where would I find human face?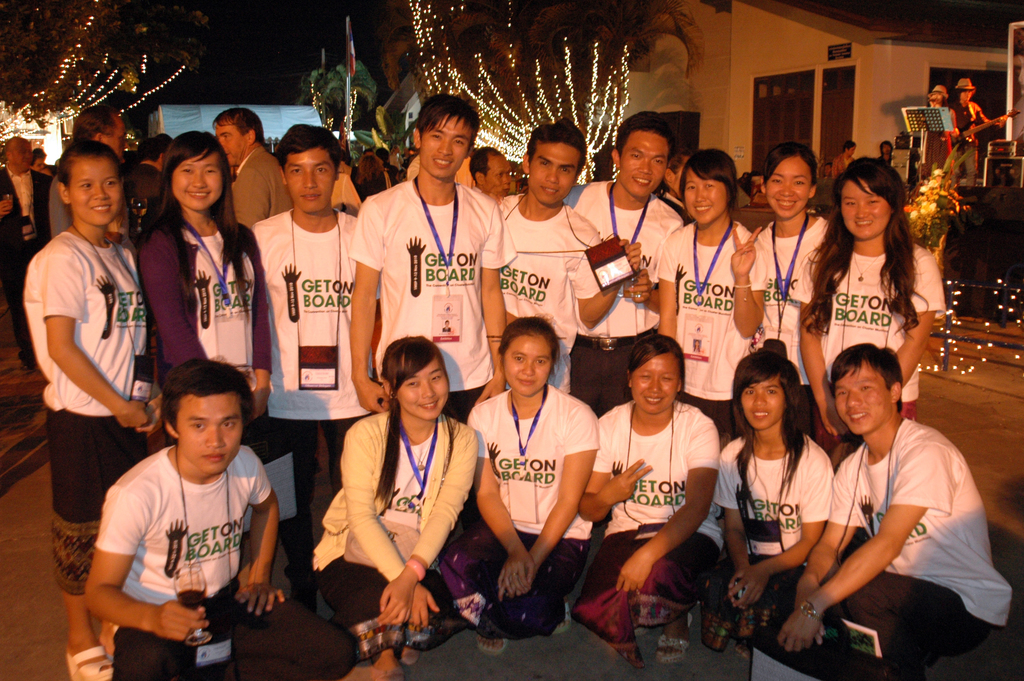
At <region>503, 338, 553, 395</region>.
